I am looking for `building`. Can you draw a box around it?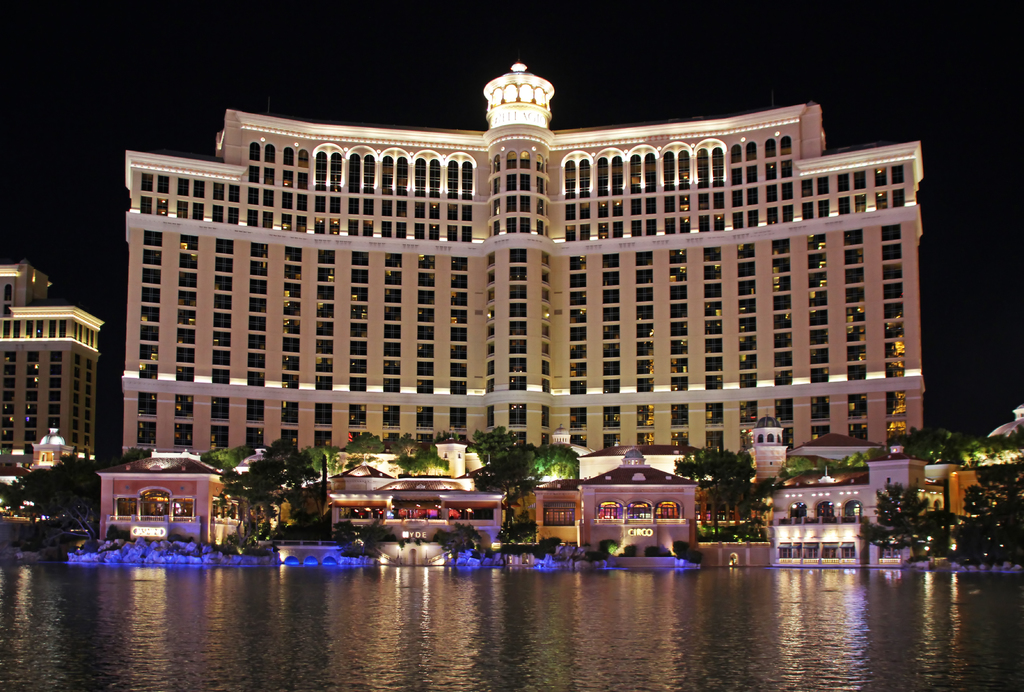
Sure, the bounding box is x1=316, y1=457, x2=515, y2=540.
